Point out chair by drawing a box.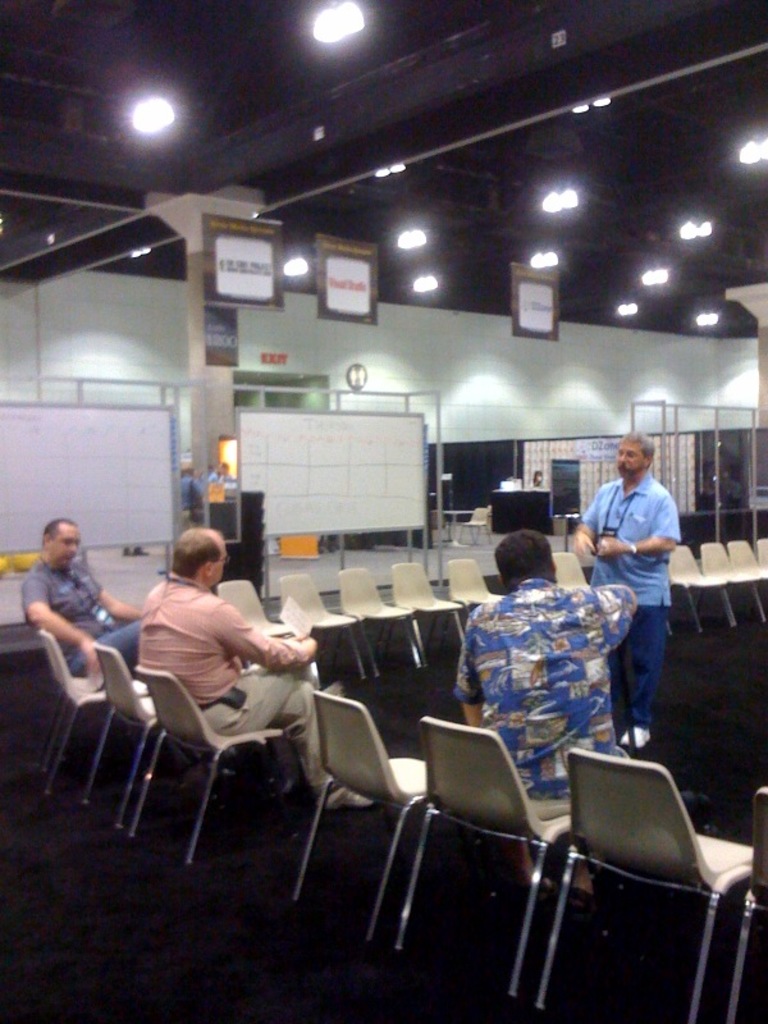
box(337, 564, 422, 676).
